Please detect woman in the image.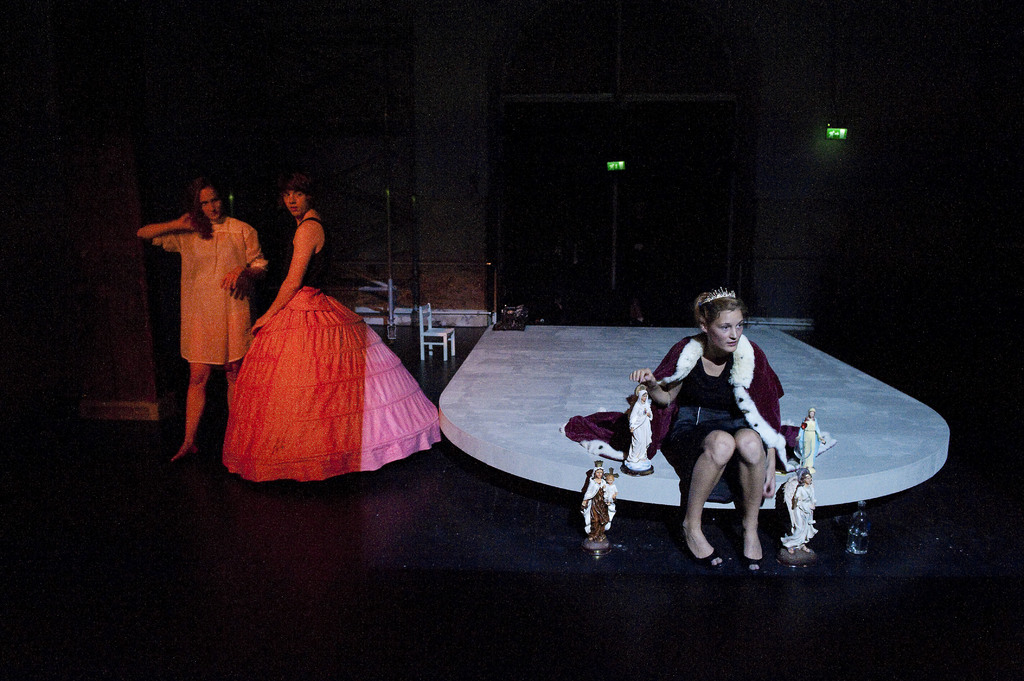
box(643, 287, 808, 528).
